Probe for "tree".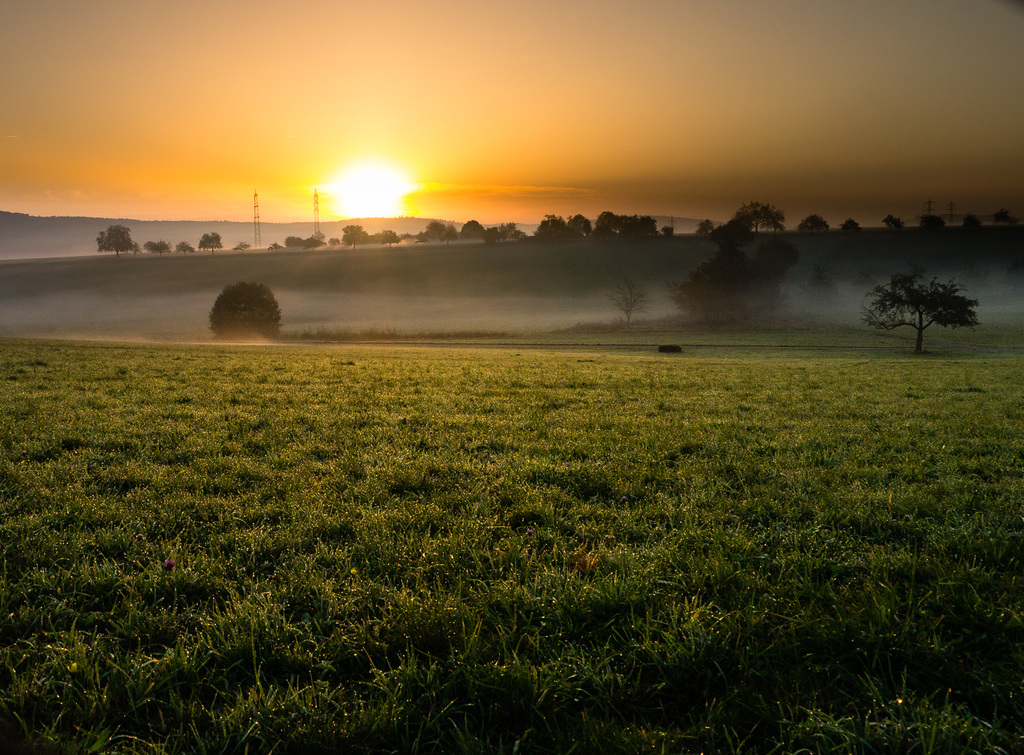
Probe result: <bbox>145, 241, 174, 256</bbox>.
